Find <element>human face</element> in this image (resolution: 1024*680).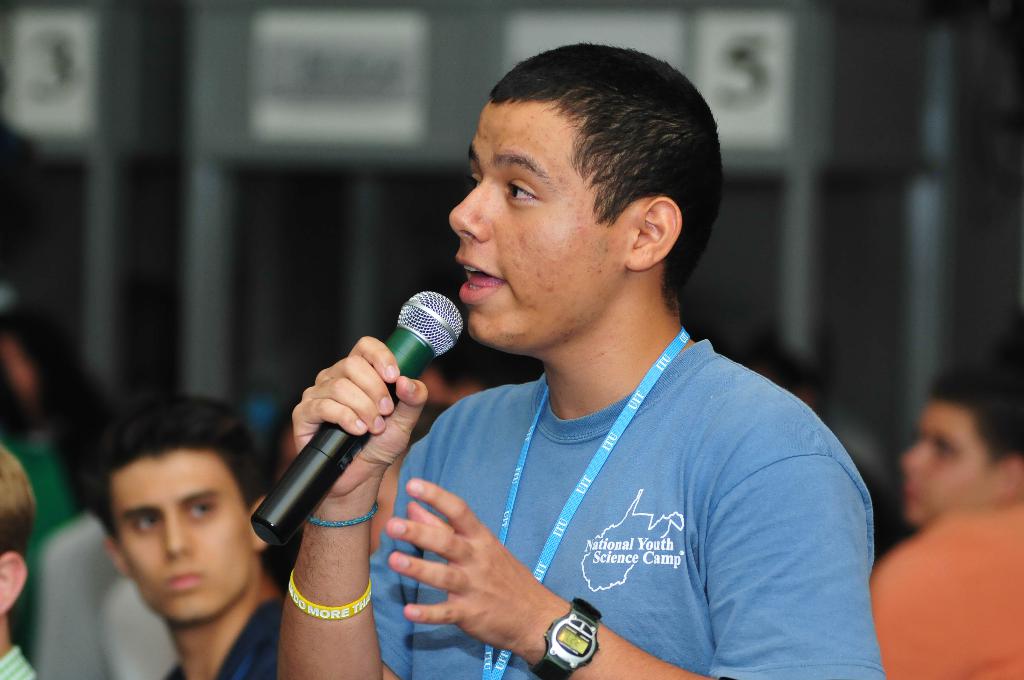
116,450,248,622.
